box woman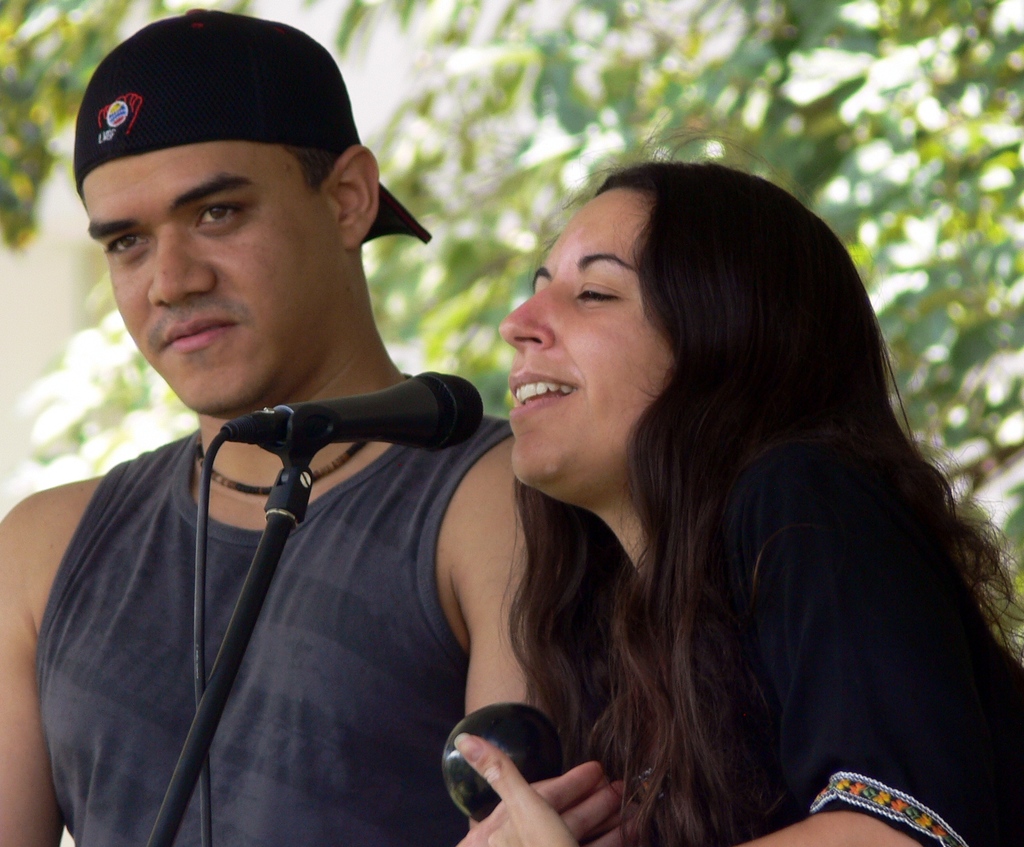
bbox(415, 173, 1006, 826)
